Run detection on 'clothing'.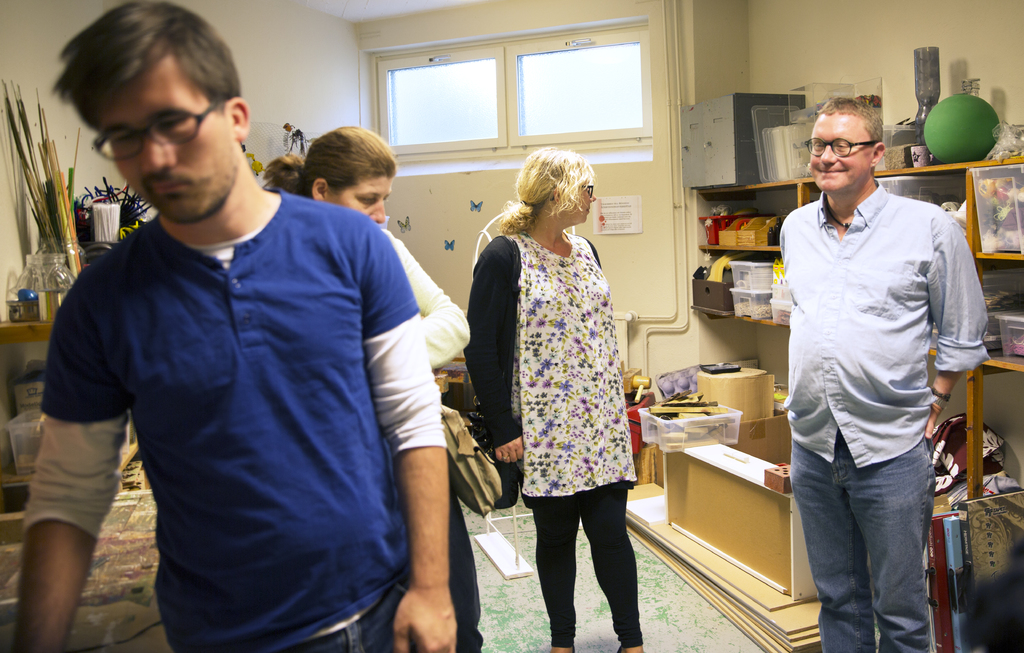
Result: <bbox>777, 182, 998, 652</bbox>.
